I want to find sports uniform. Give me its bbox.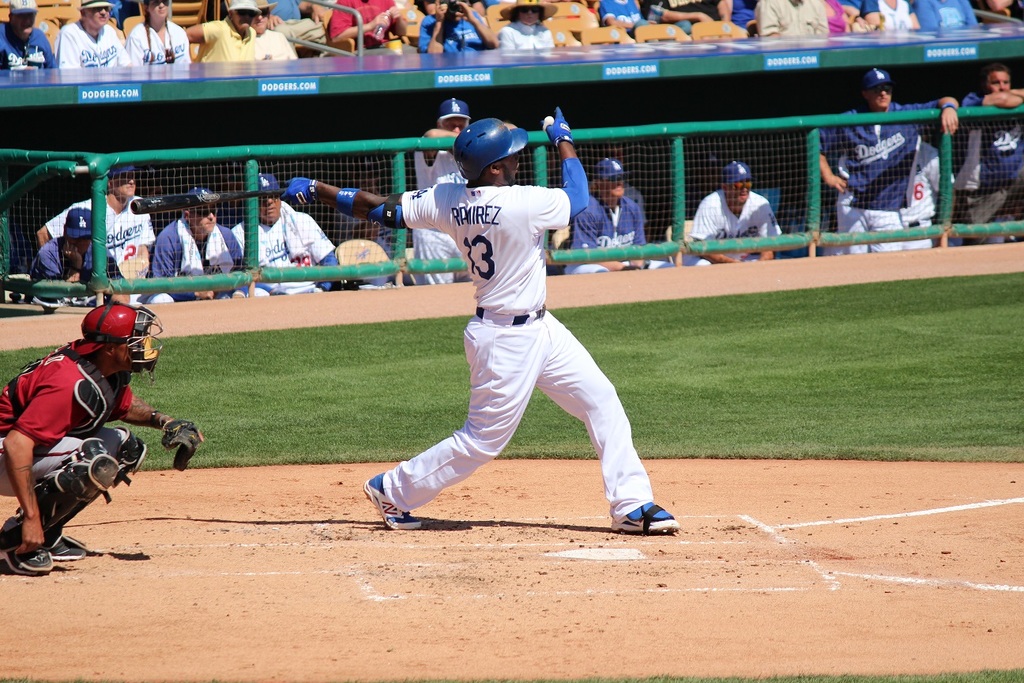
239, 208, 328, 292.
